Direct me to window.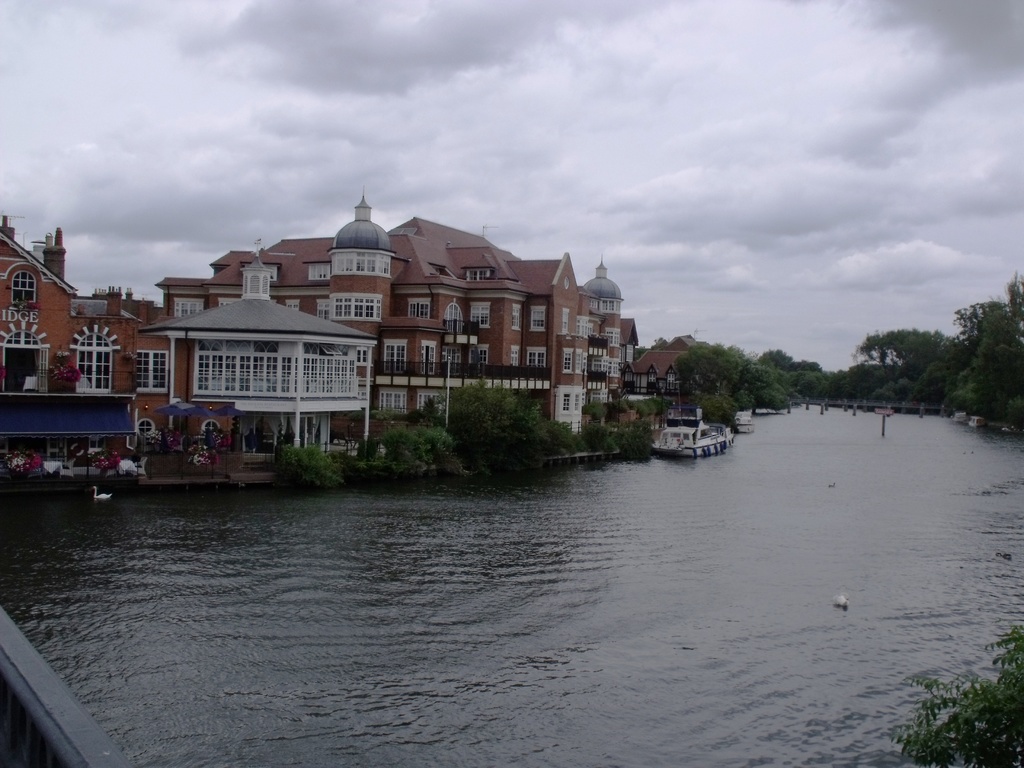
Direction: rect(136, 348, 168, 394).
